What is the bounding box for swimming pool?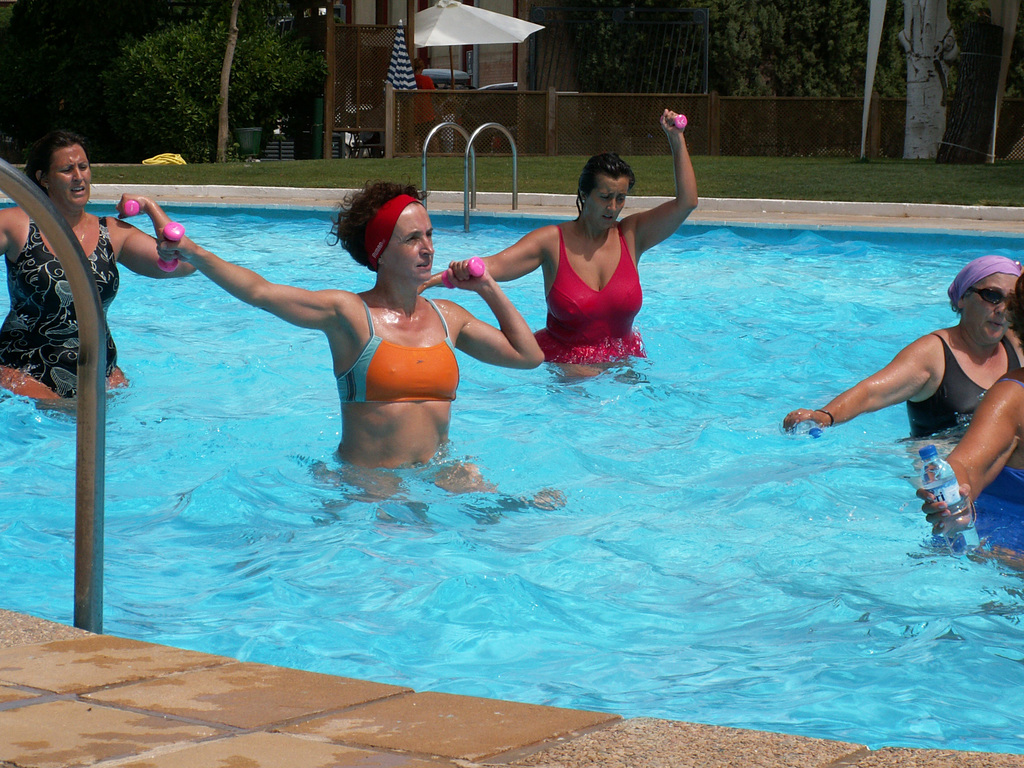
locate(46, 132, 1023, 743).
